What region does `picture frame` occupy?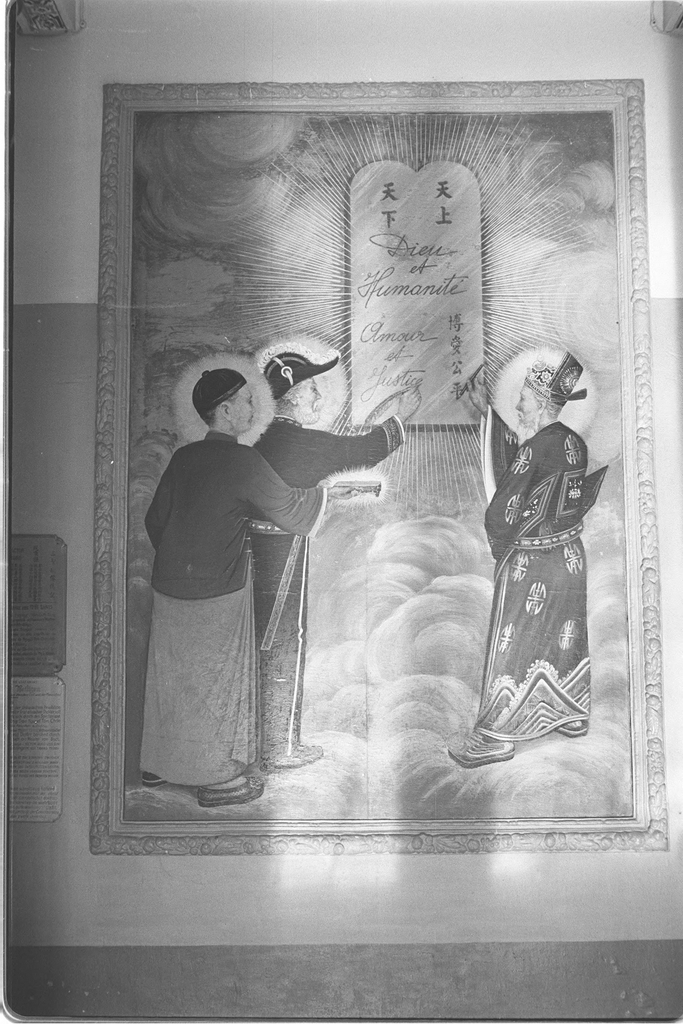
BBox(94, 74, 669, 852).
